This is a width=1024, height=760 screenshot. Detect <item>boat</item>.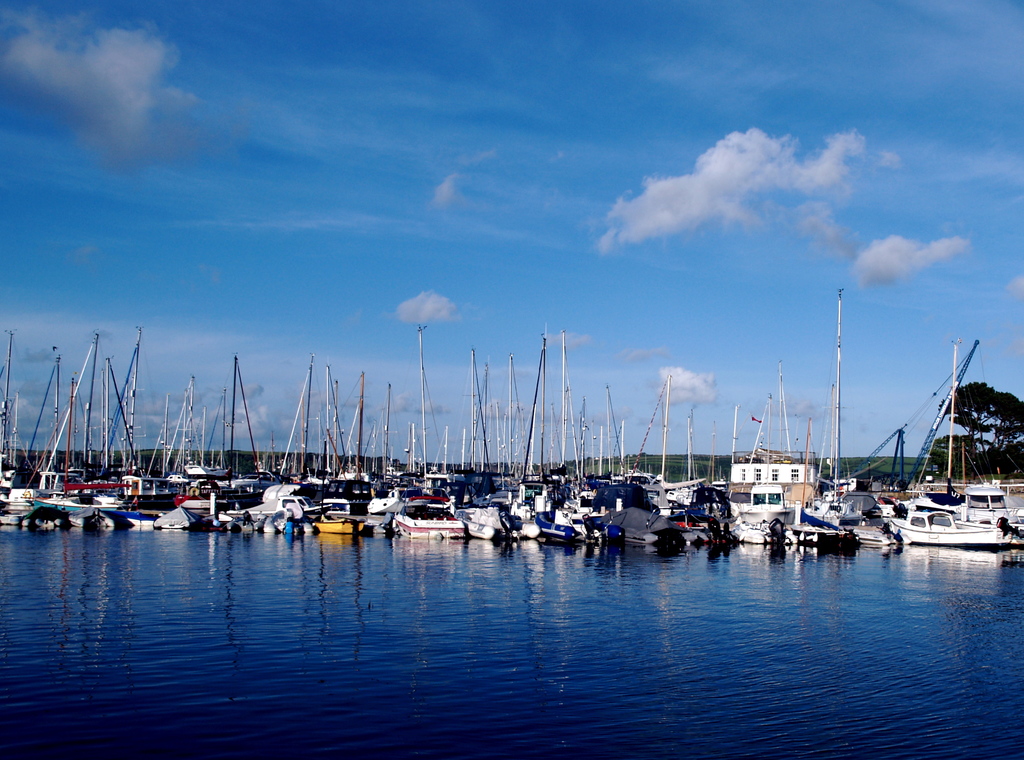
<box>465,503,538,536</box>.
